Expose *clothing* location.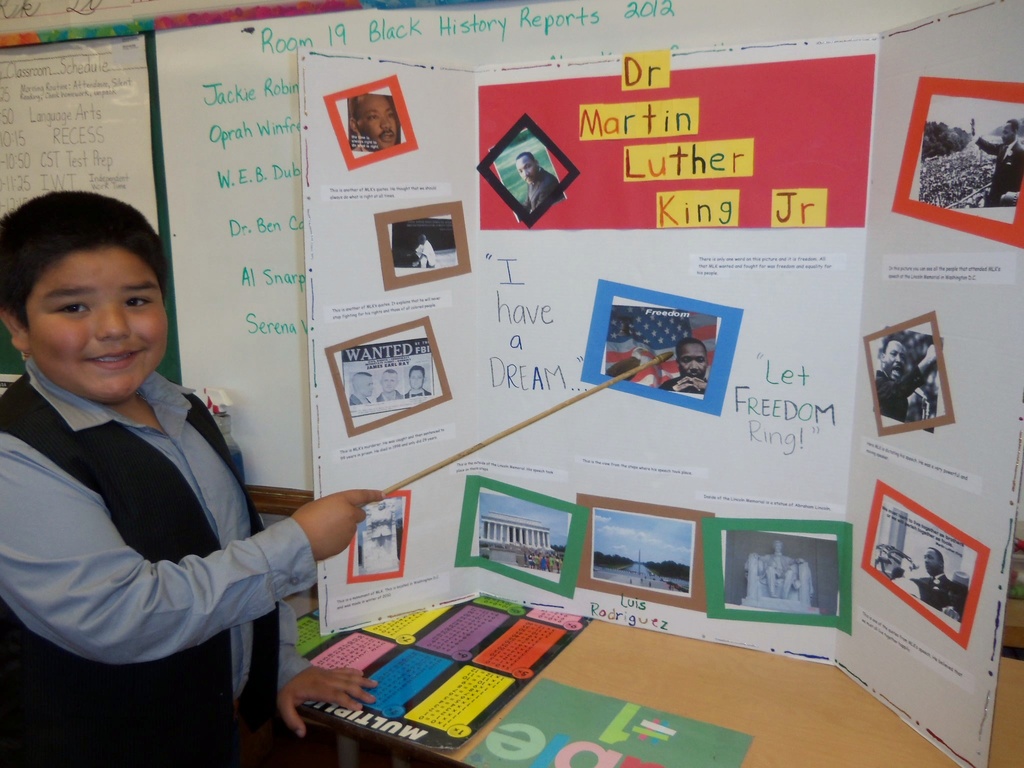
Exposed at bbox=(402, 387, 426, 397).
